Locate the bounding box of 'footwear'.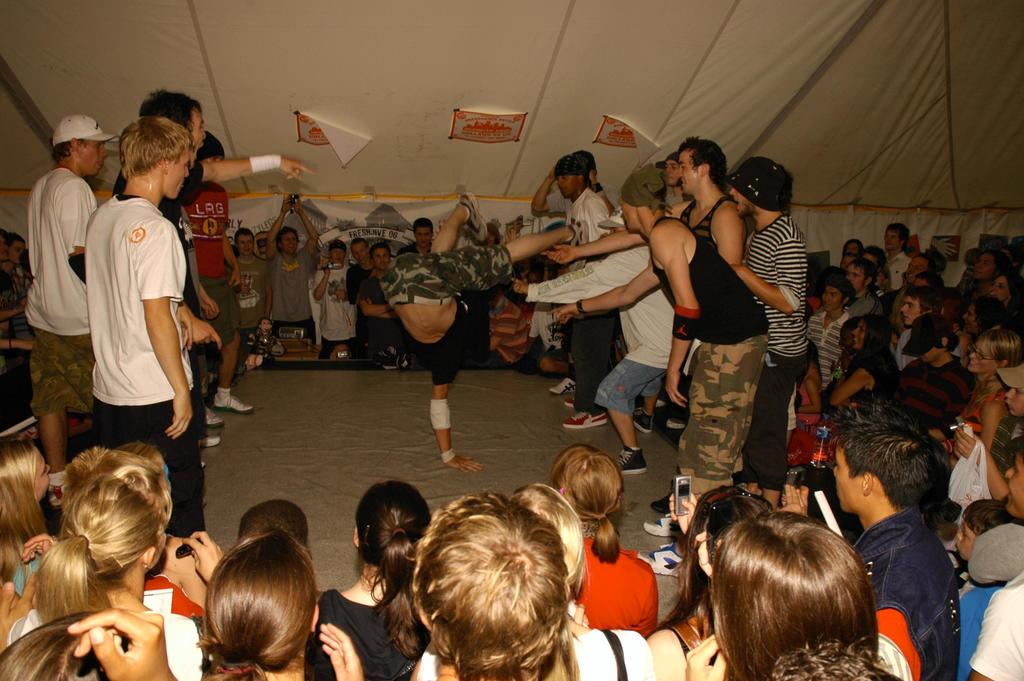
Bounding box: 49,482,68,511.
